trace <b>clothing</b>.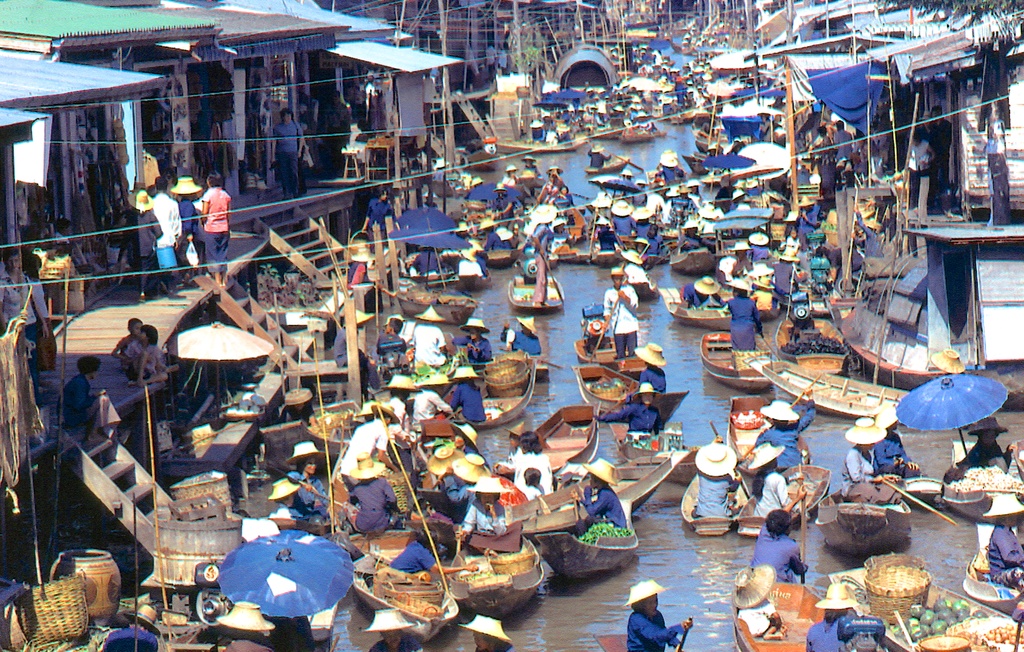
Traced to crop(202, 183, 231, 269).
